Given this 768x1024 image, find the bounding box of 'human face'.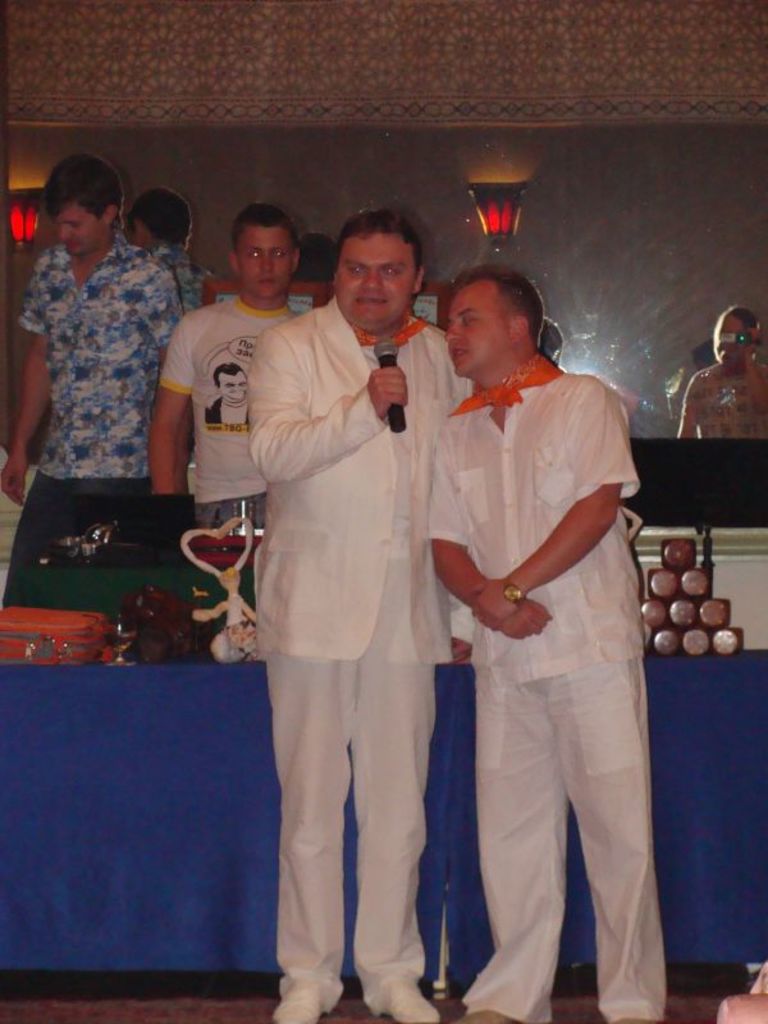
region(219, 376, 250, 403).
